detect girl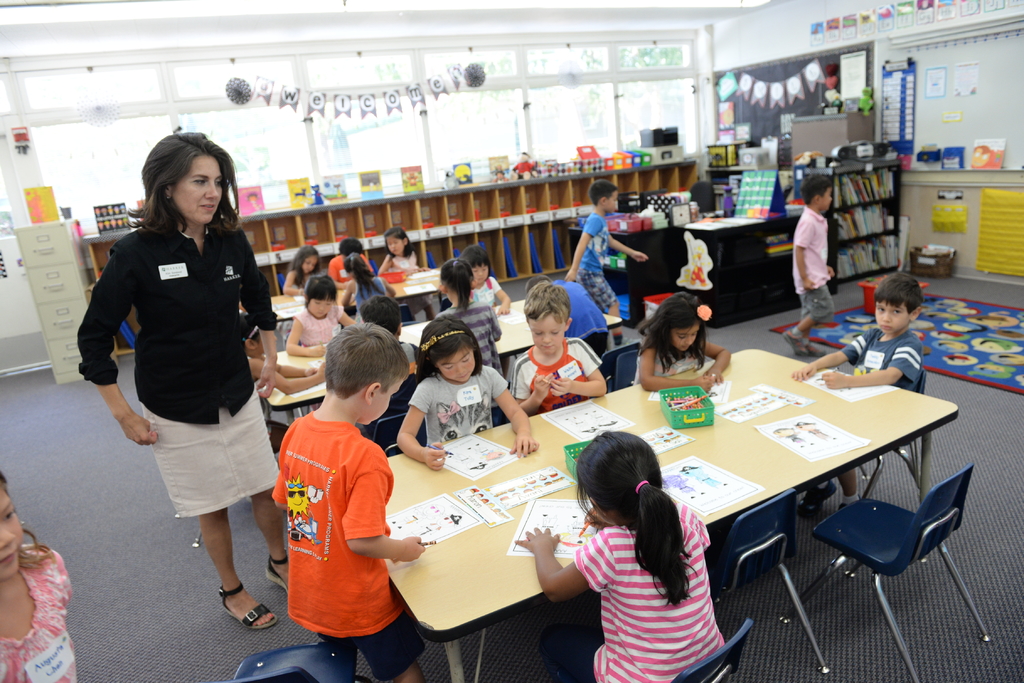
282/273/360/356
